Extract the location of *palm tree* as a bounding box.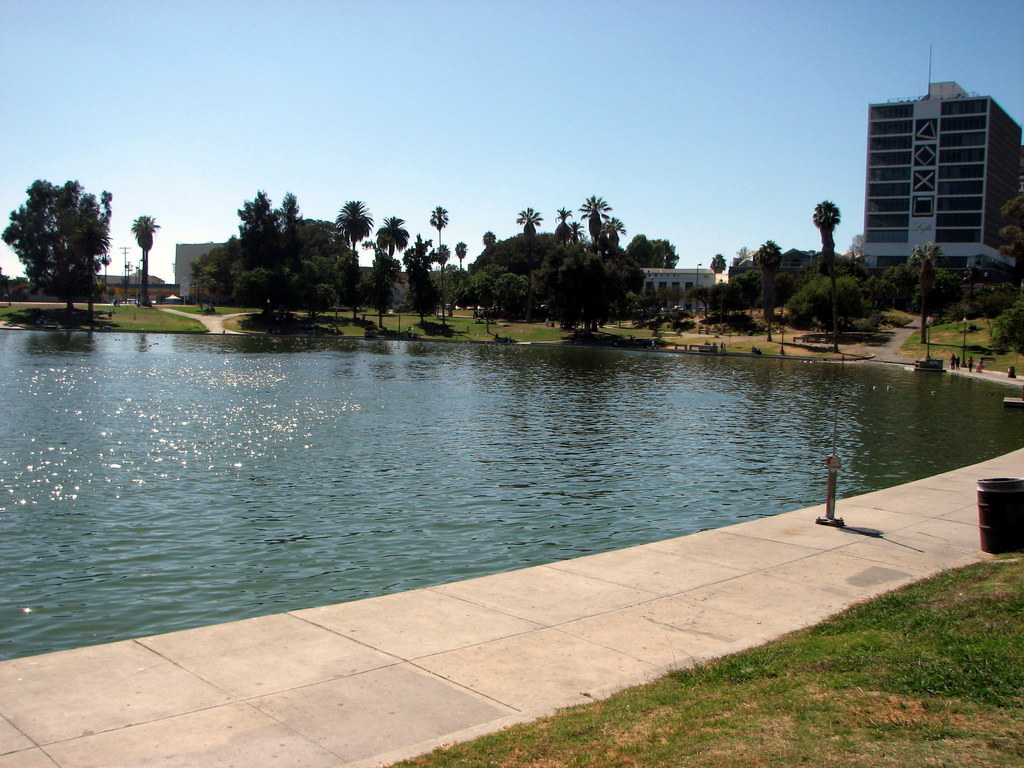
x1=230, y1=192, x2=289, y2=303.
